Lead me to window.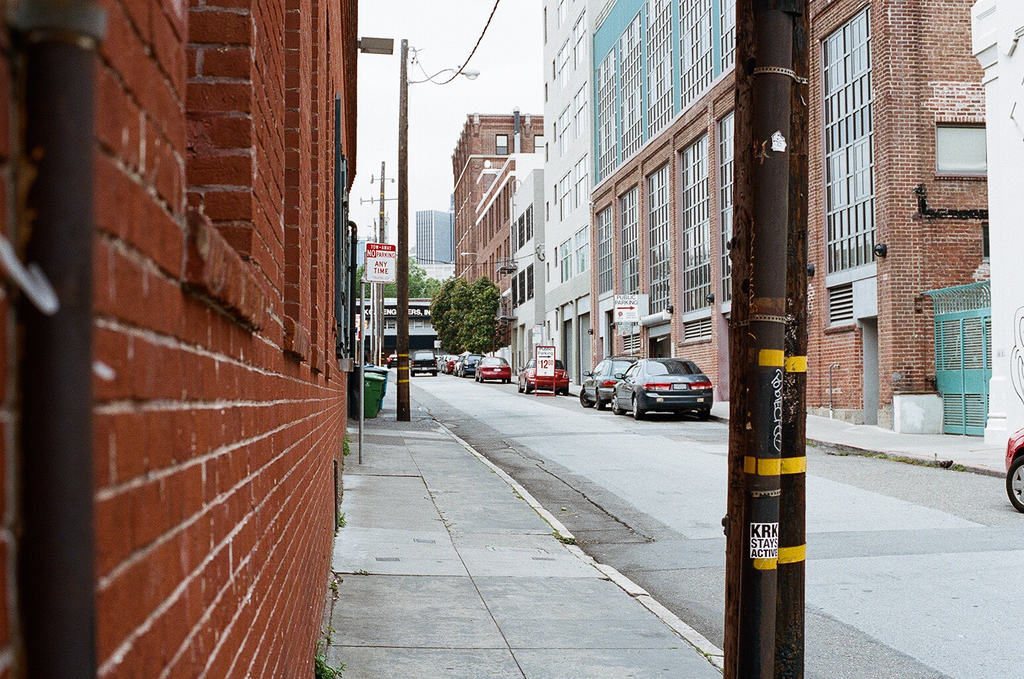
Lead to [571,151,587,205].
